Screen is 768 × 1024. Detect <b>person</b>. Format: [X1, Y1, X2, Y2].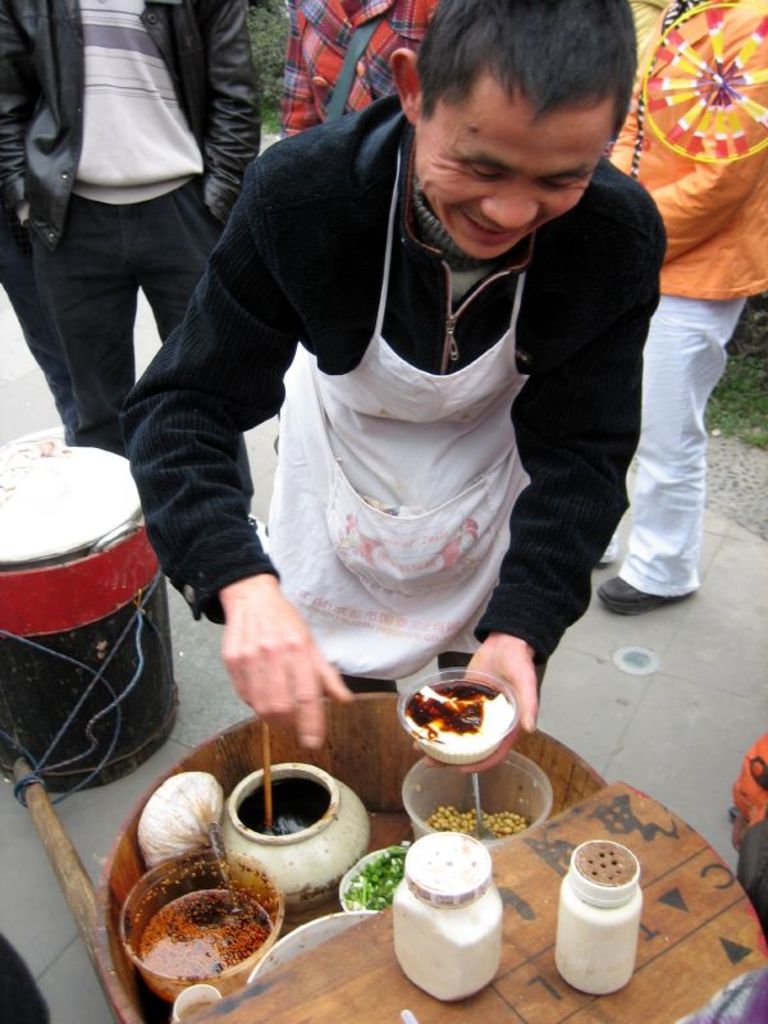
[599, 0, 767, 617].
